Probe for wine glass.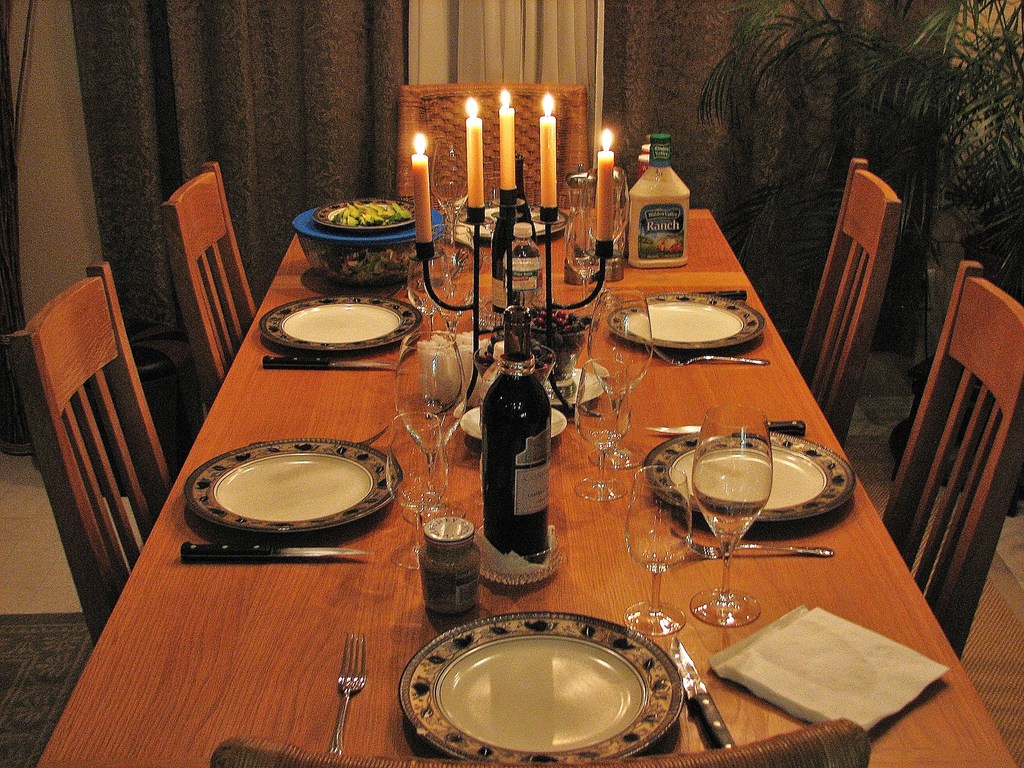
Probe result: 690/403/774/626.
